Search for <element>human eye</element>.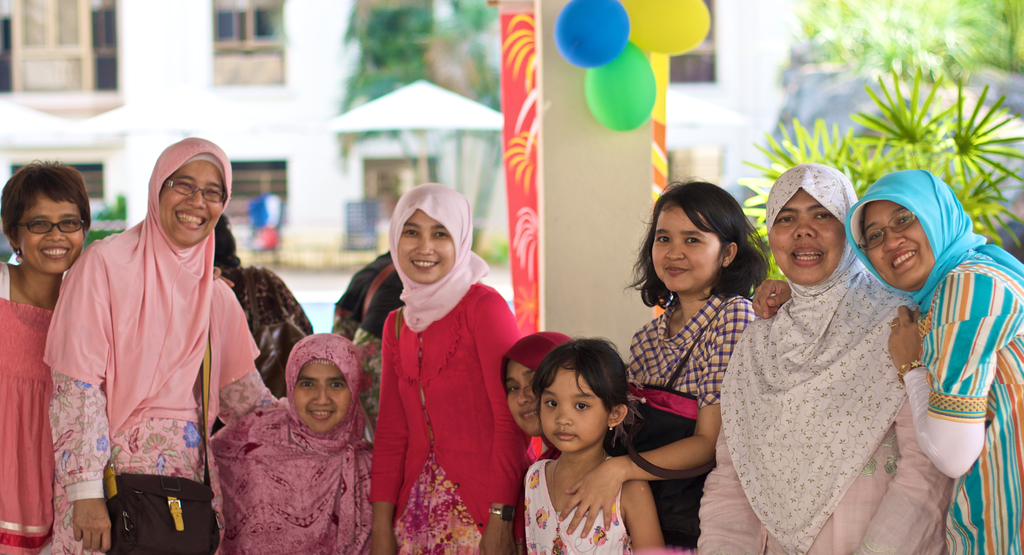
Found at box=[299, 375, 315, 392].
